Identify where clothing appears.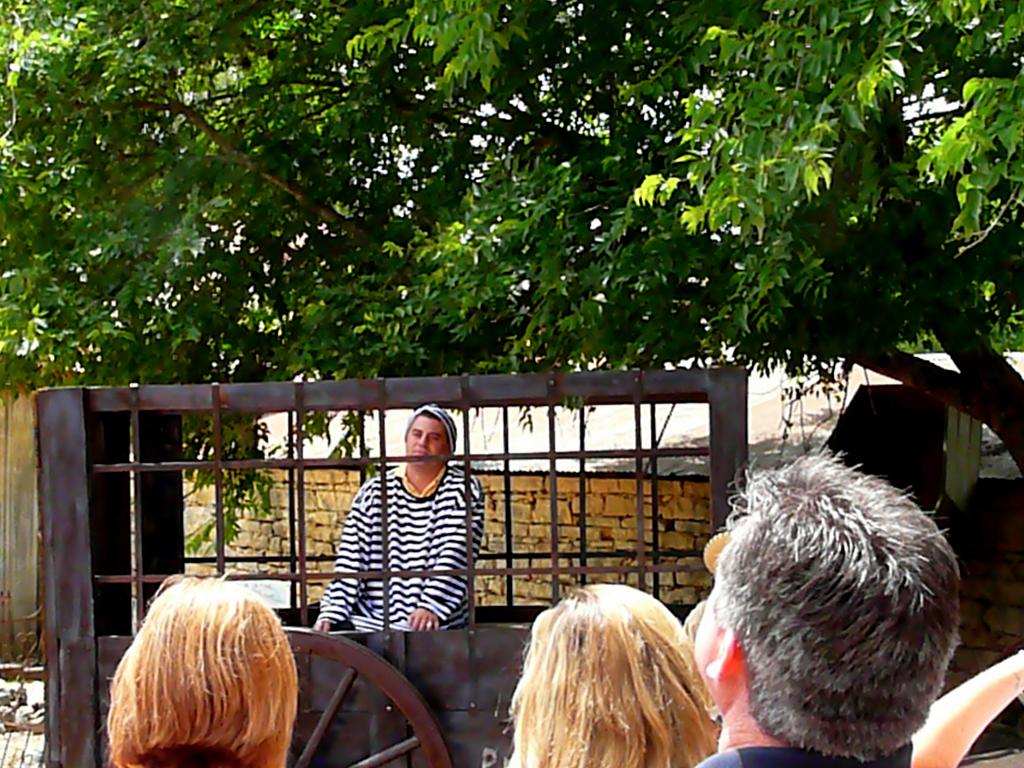
Appears at box(696, 739, 913, 767).
